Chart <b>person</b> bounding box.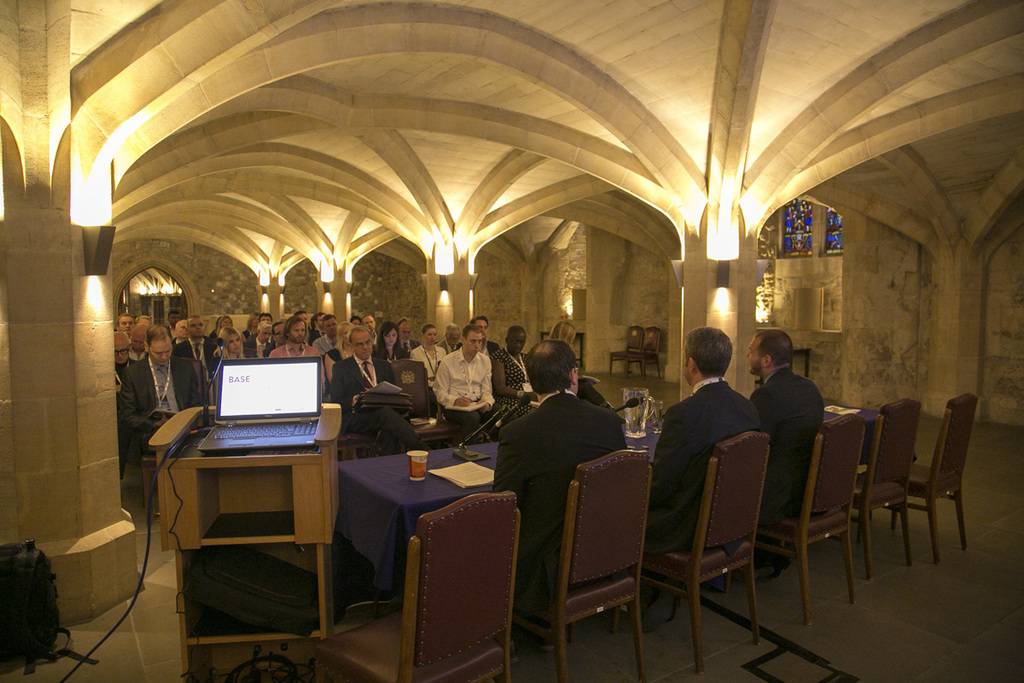
Charted: <bbox>496, 342, 625, 560</bbox>.
